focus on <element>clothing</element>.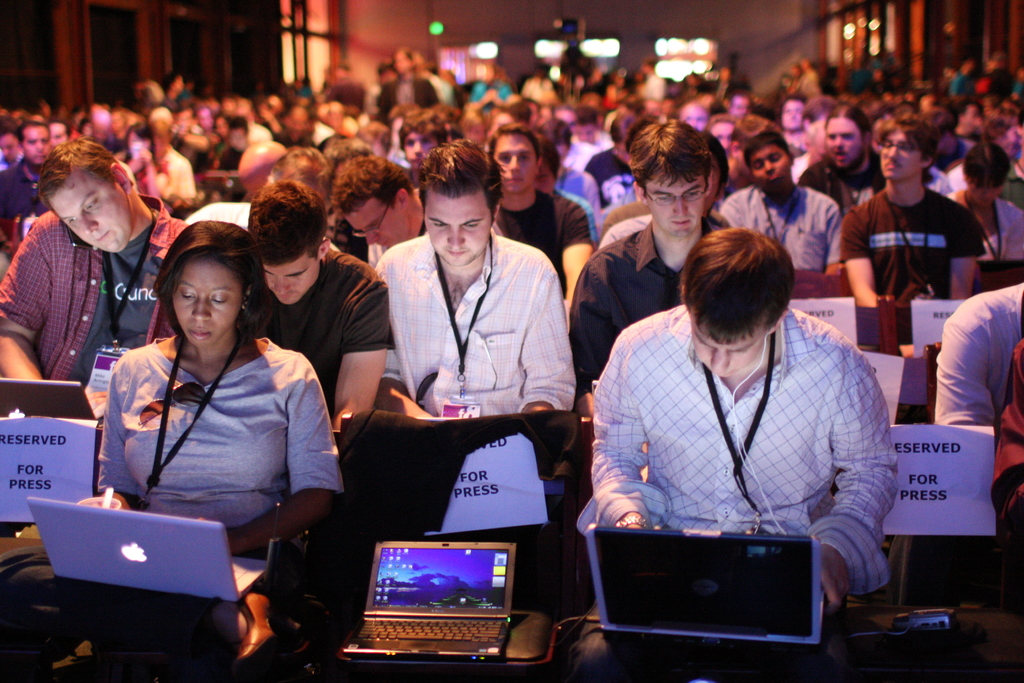
Focused at <box>998,161,1023,218</box>.
